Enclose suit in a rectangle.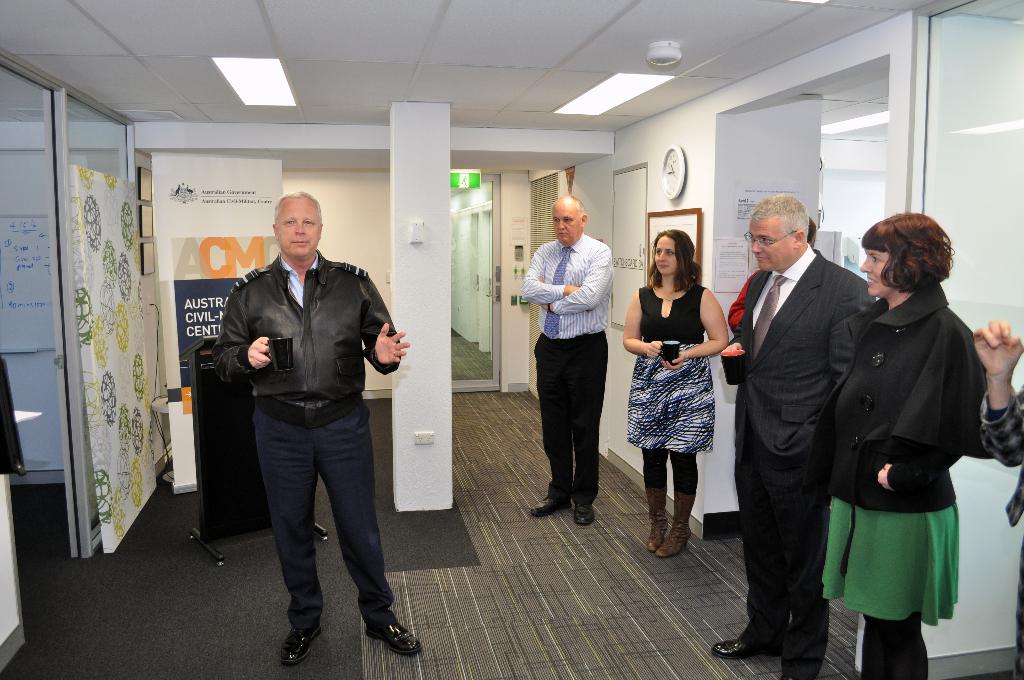
[x1=739, y1=163, x2=888, y2=679].
